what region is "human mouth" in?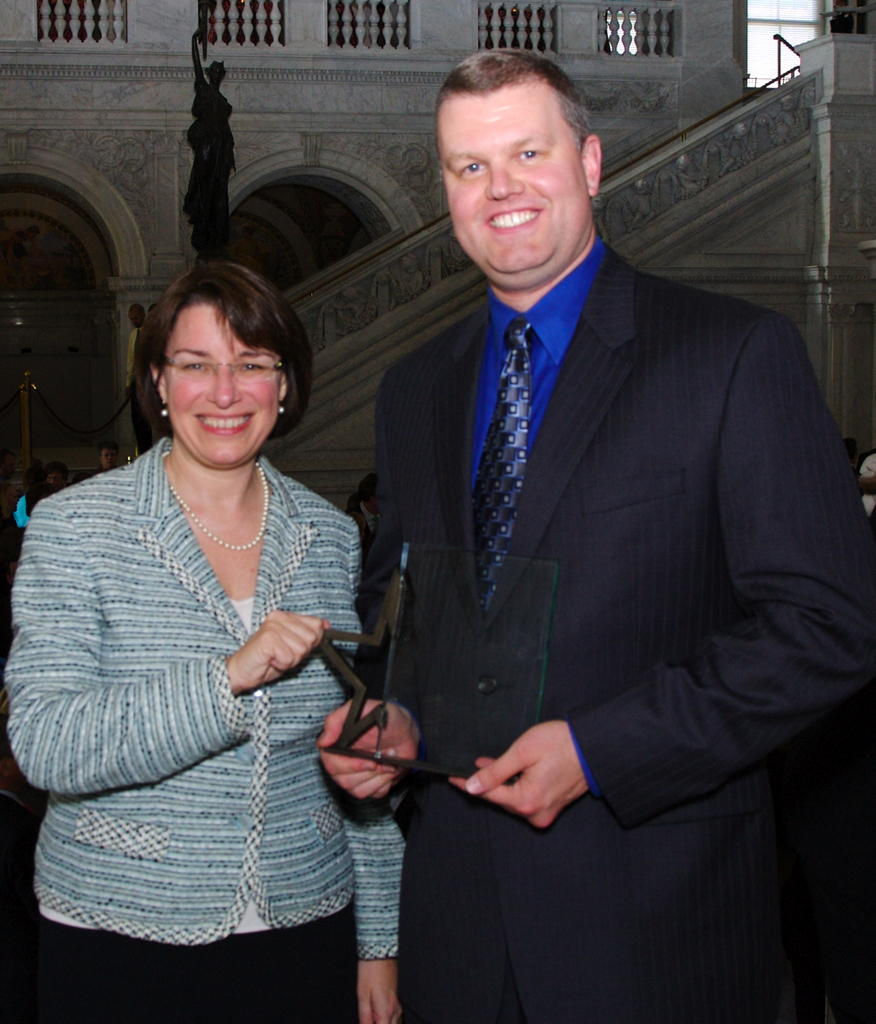
crop(484, 200, 548, 233).
